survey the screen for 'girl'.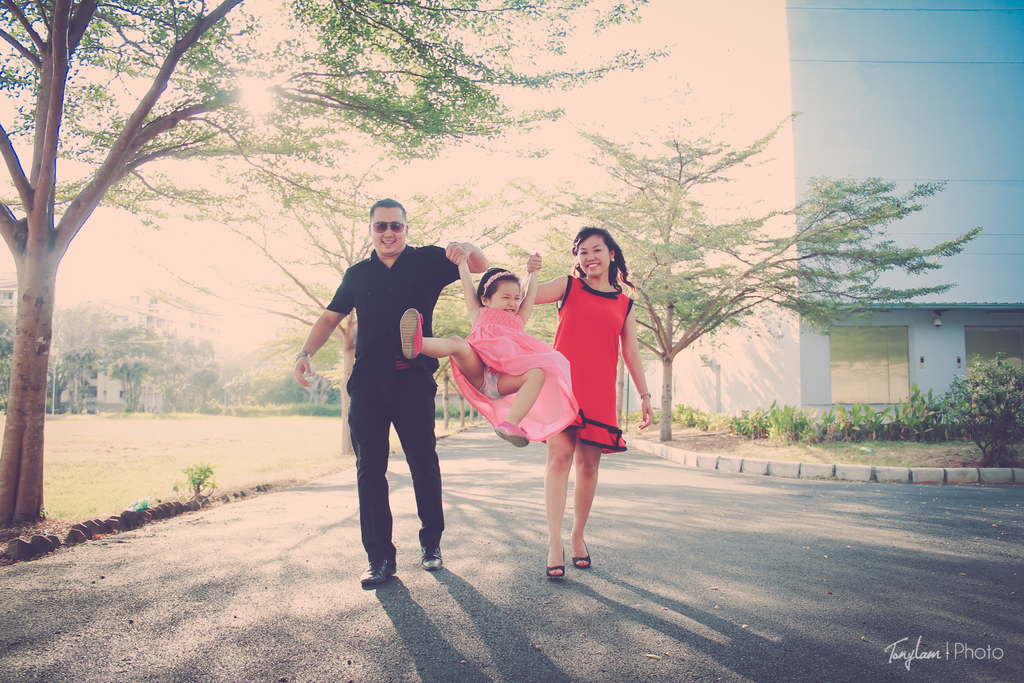
Survey found: (399, 254, 583, 444).
